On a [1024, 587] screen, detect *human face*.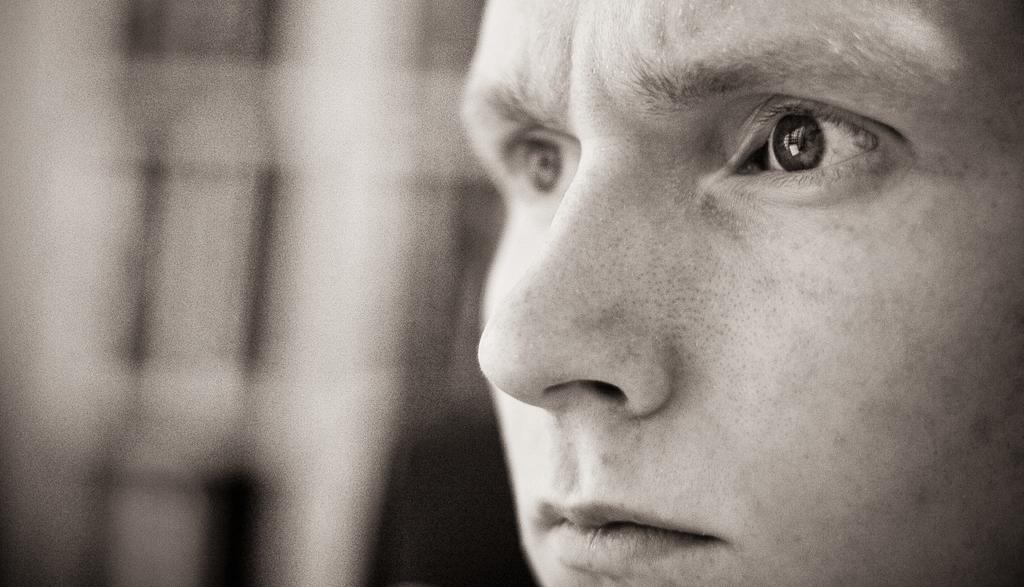
463:0:1023:586.
